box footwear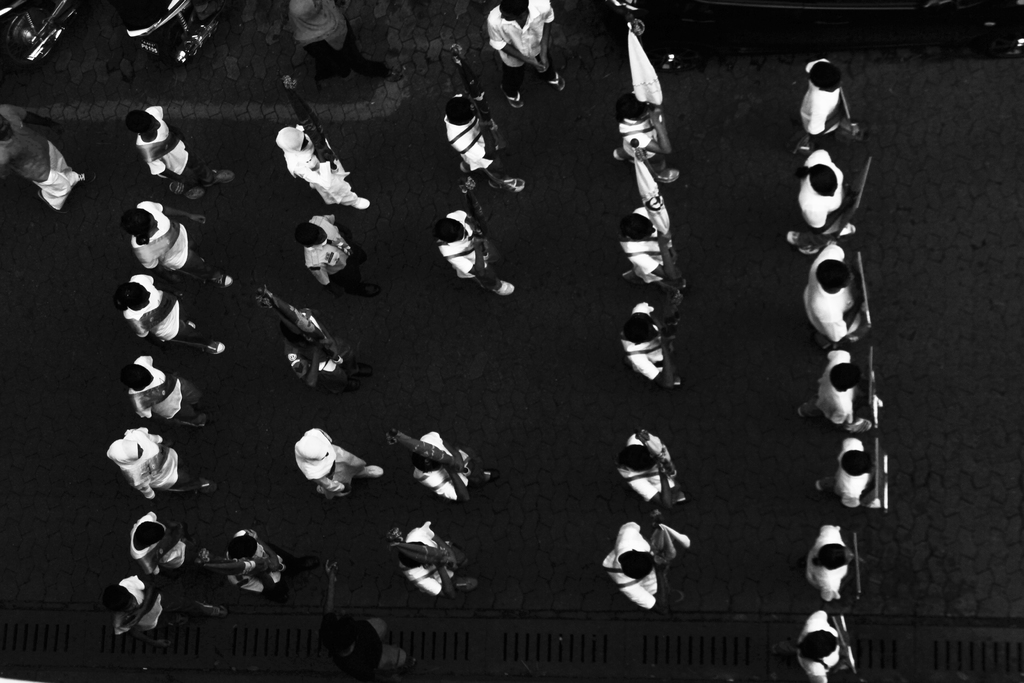
{"left": 207, "top": 273, "right": 231, "bottom": 289}
